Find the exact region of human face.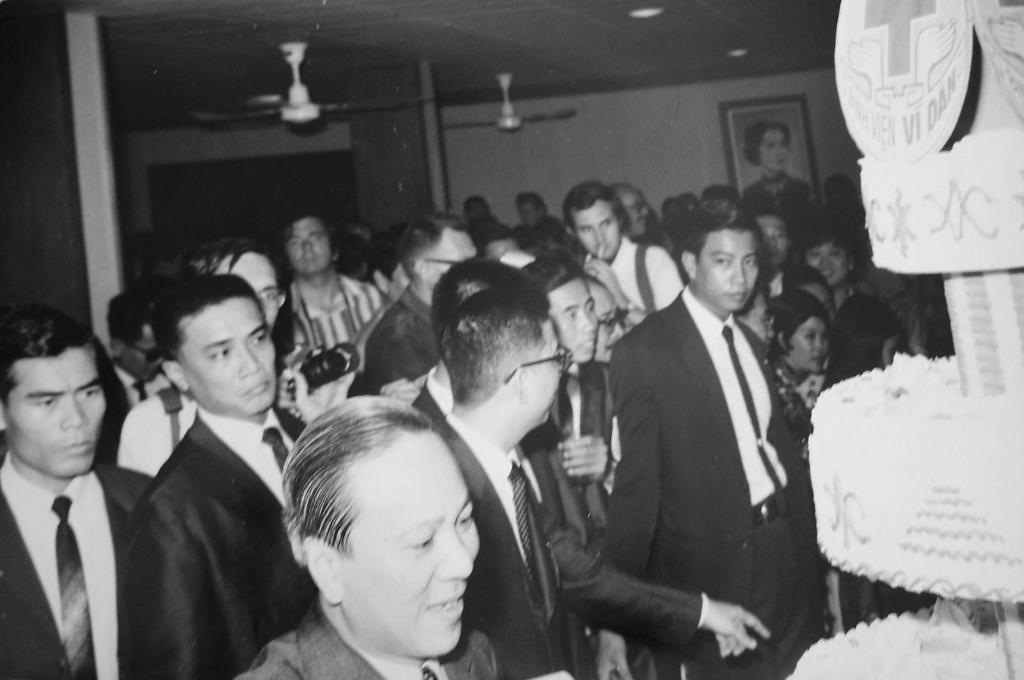
Exact region: (x1=532, y1=334, x2=565, y2=422).
